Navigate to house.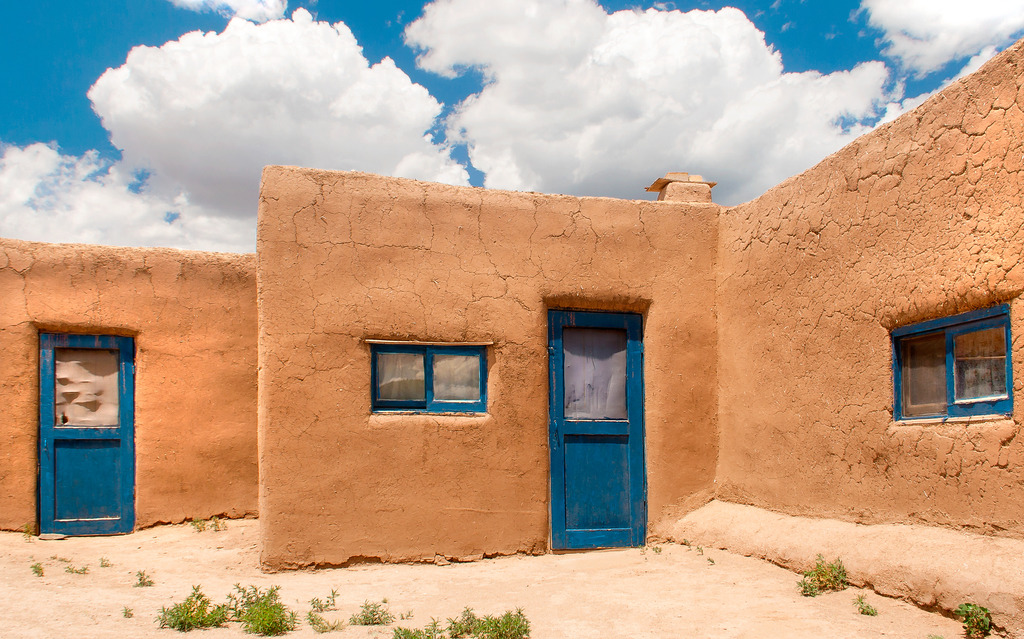
Navigation target: Rect(67, 95, 1013, 571).
